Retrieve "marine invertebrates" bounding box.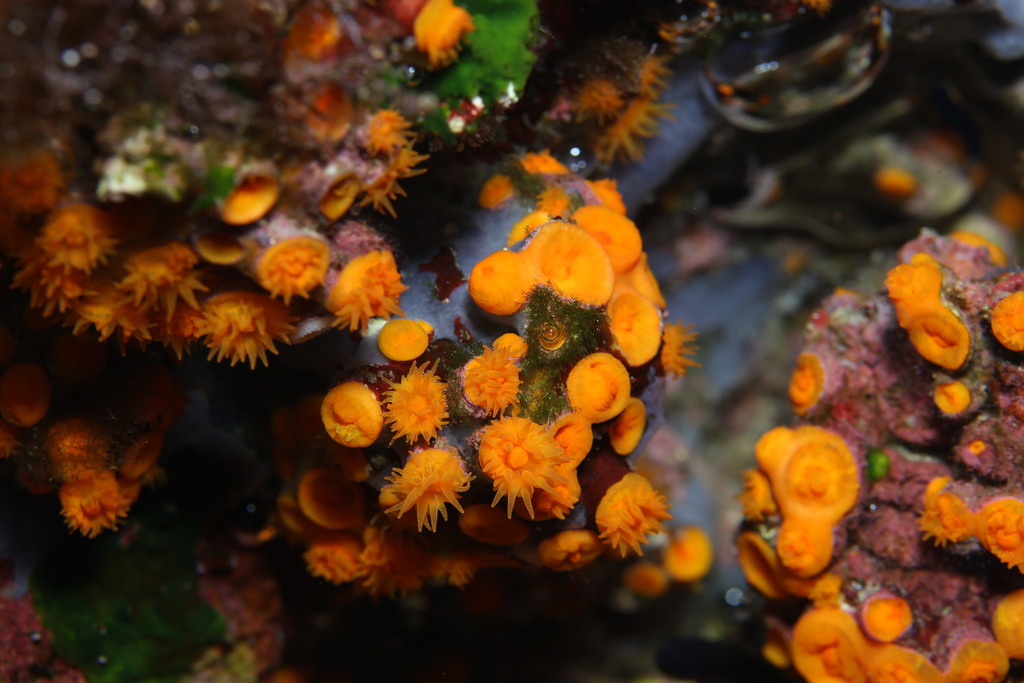
Bounding box: [left=556, top=354, right=636, bottom=431].
